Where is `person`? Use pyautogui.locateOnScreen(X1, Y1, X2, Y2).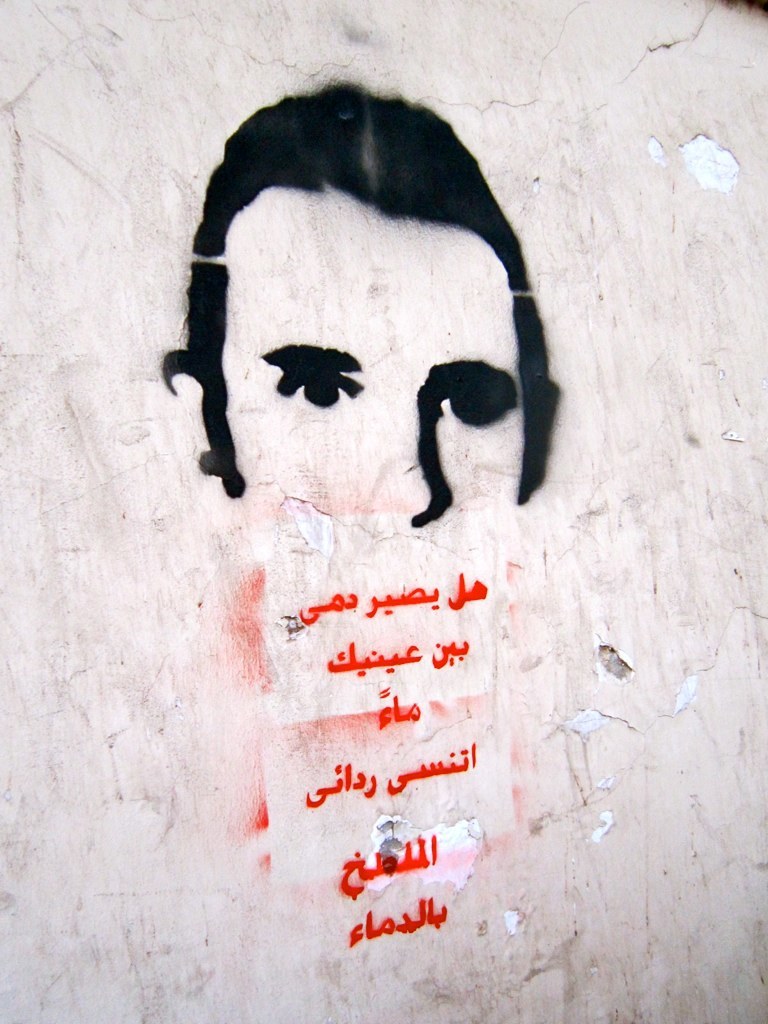
pyautogui.locateOnScreen(161, 83, 555, 529).
